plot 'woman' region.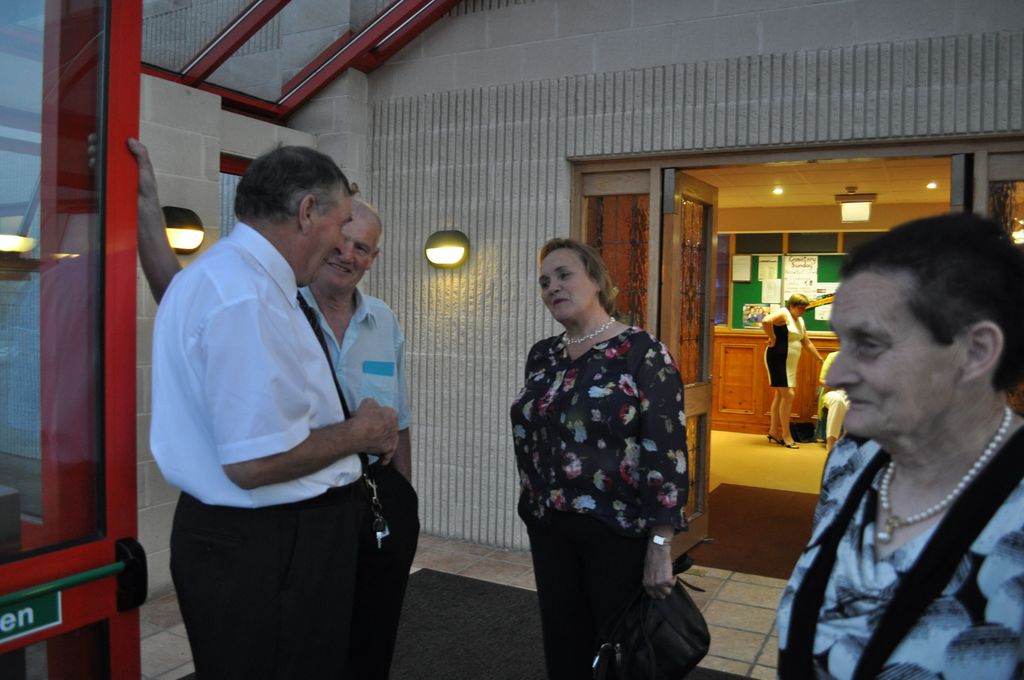
Plotted at <region>762, 293, 824, 450</region>.
